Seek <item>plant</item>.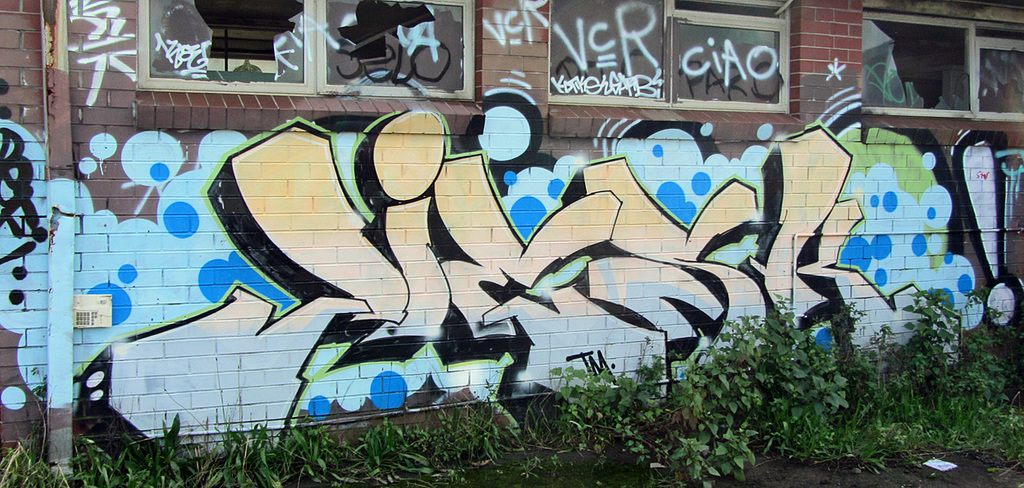
rect(846, 329, 922, 468).
